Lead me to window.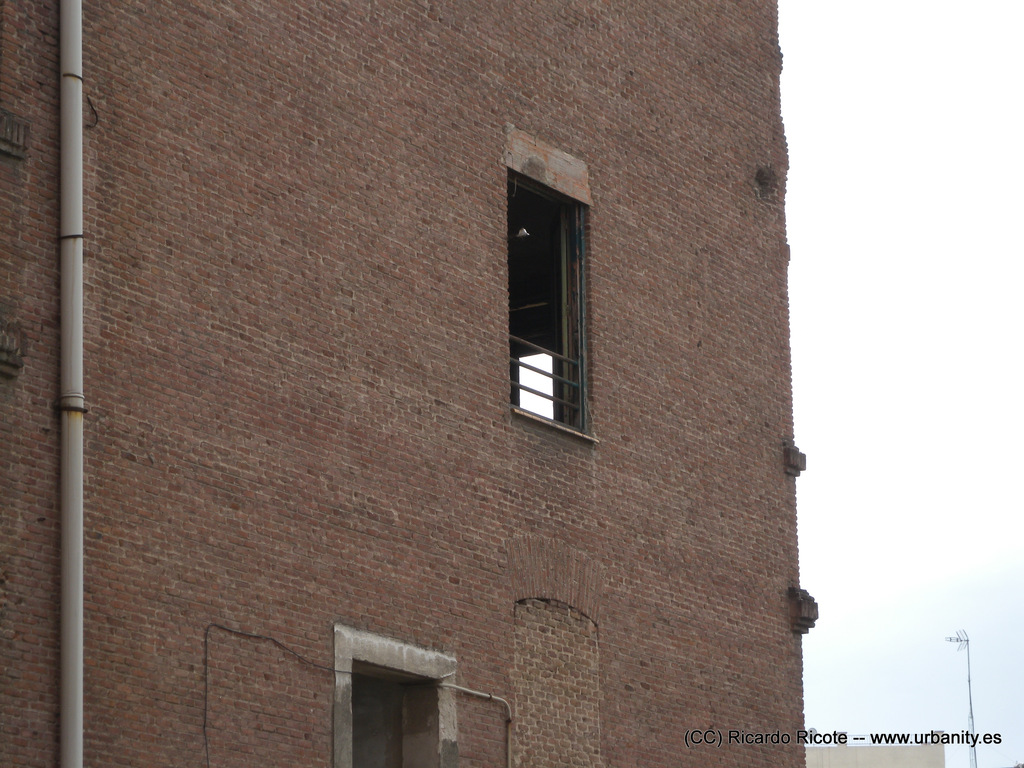
Lead to bbox=[493, 158, 592, 441].
